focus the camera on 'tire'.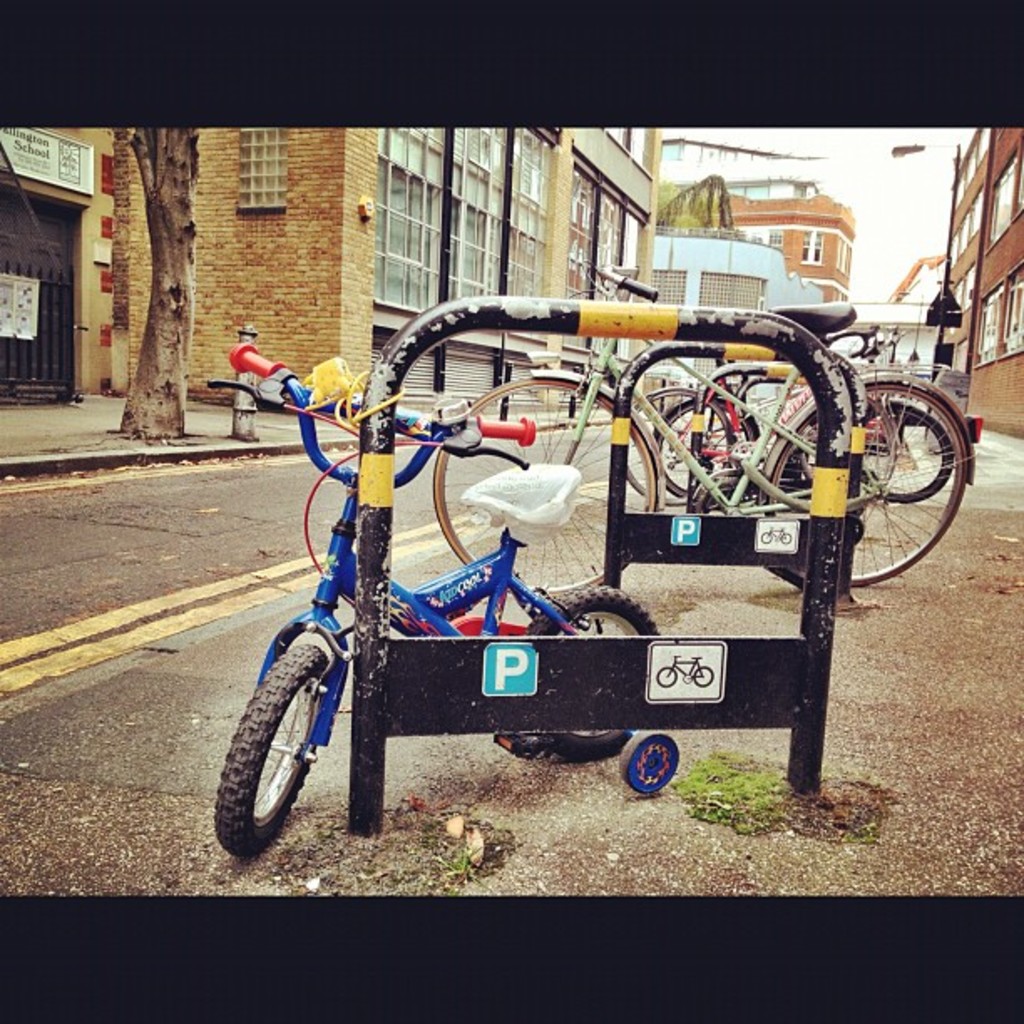
Focus region: <bbox>216, 643, 326, 870</bbox>.
